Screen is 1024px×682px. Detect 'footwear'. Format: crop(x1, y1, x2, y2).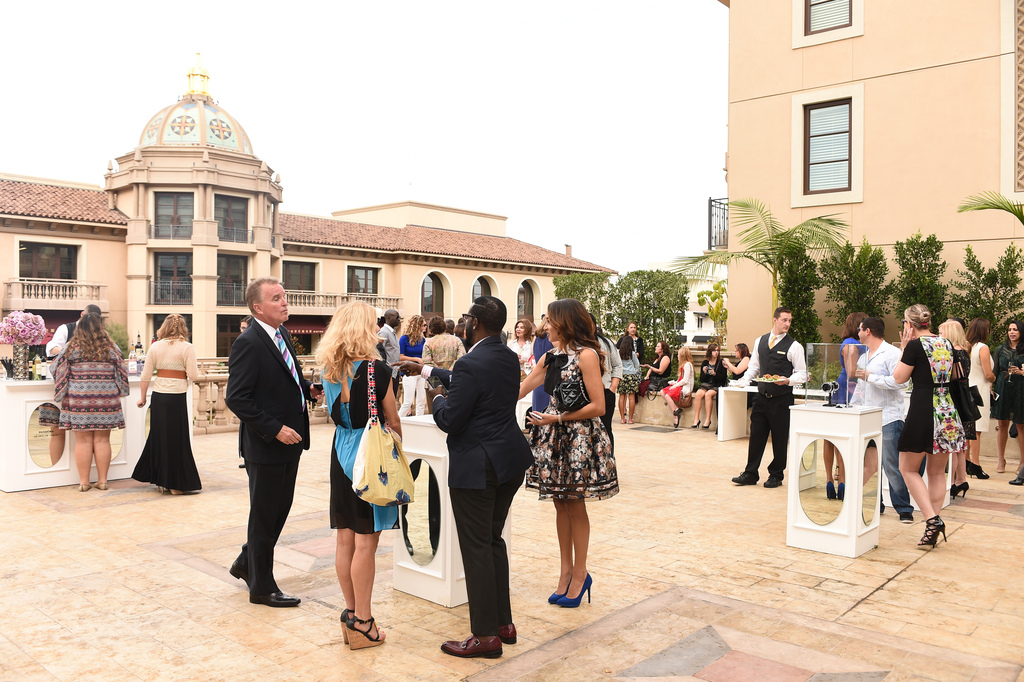
crop(441, 635, 504, 660).
